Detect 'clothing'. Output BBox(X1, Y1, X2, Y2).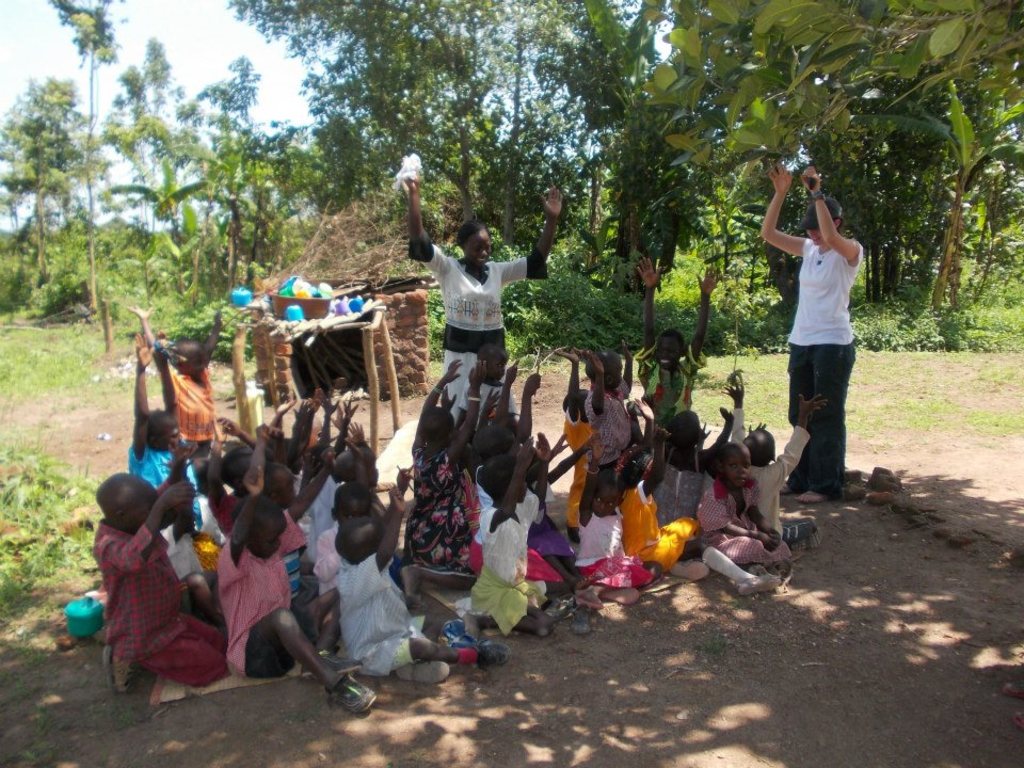
BBox(409, 460, 499, 586).
